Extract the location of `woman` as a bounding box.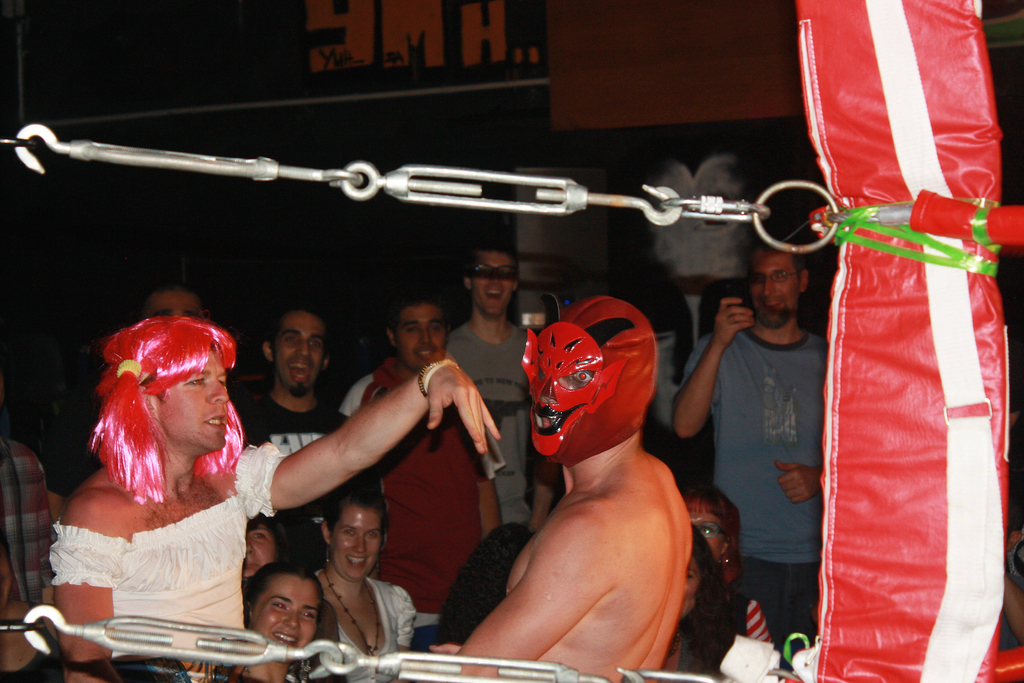
<region>673, 527, 745, 682</region>.
